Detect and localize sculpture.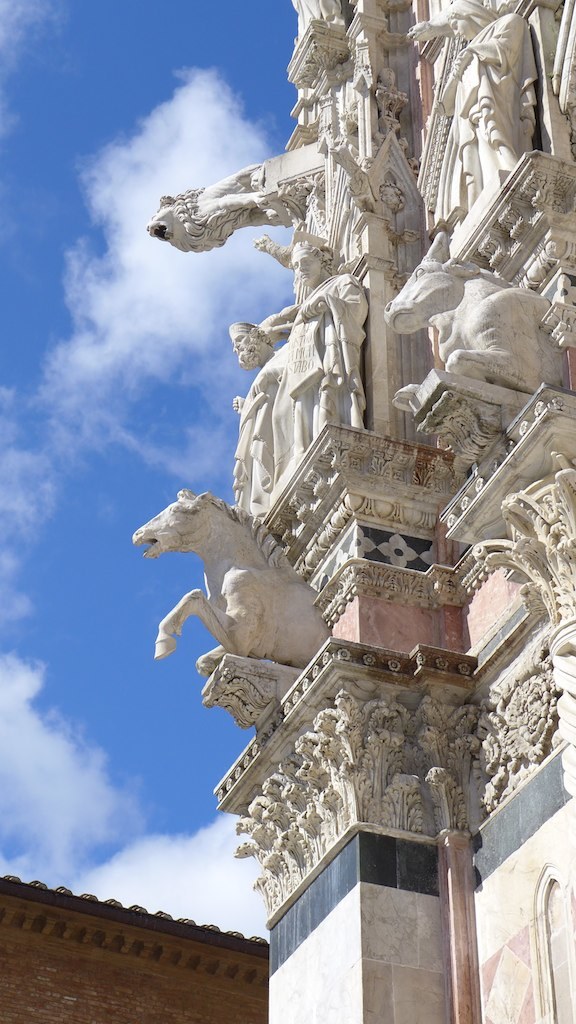
Localized at Rect(143, 455, 350, 720).
